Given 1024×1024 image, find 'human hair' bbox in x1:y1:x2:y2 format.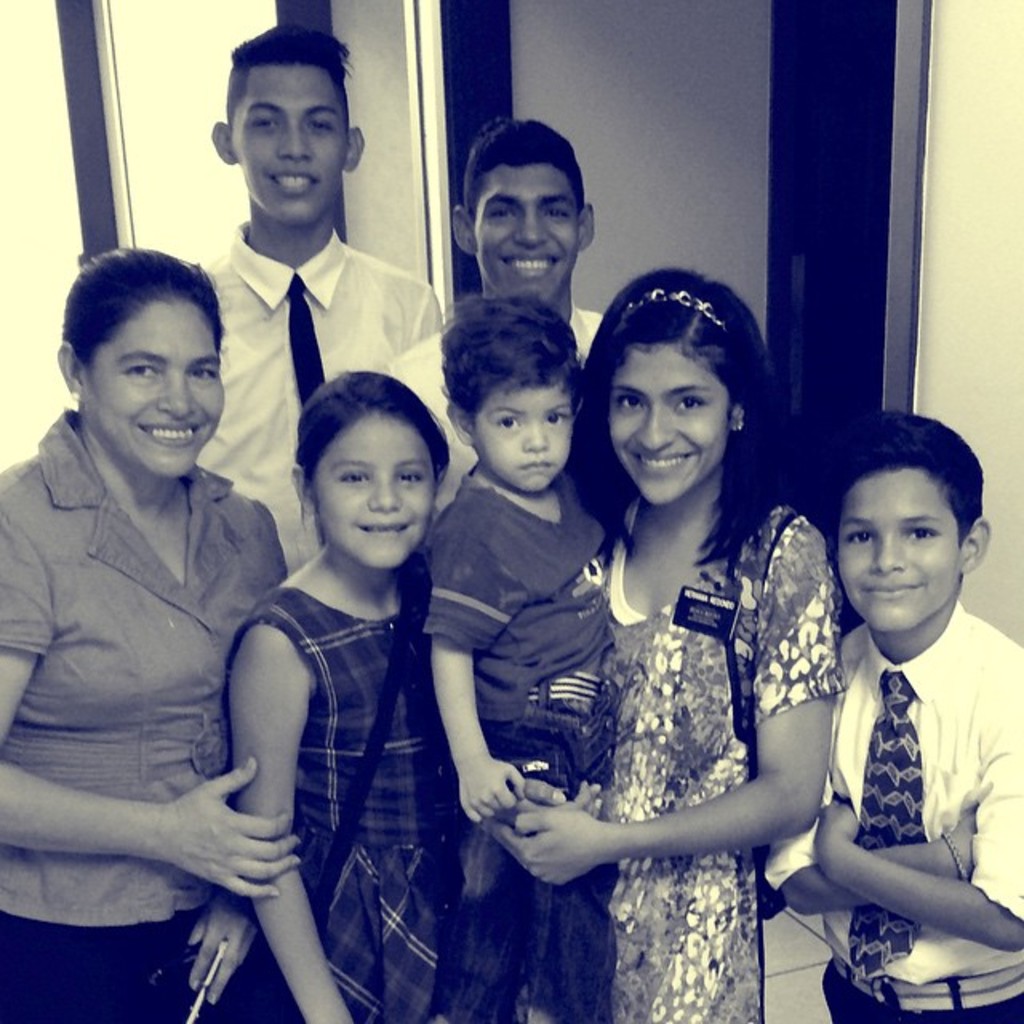
291:371:450:534.
